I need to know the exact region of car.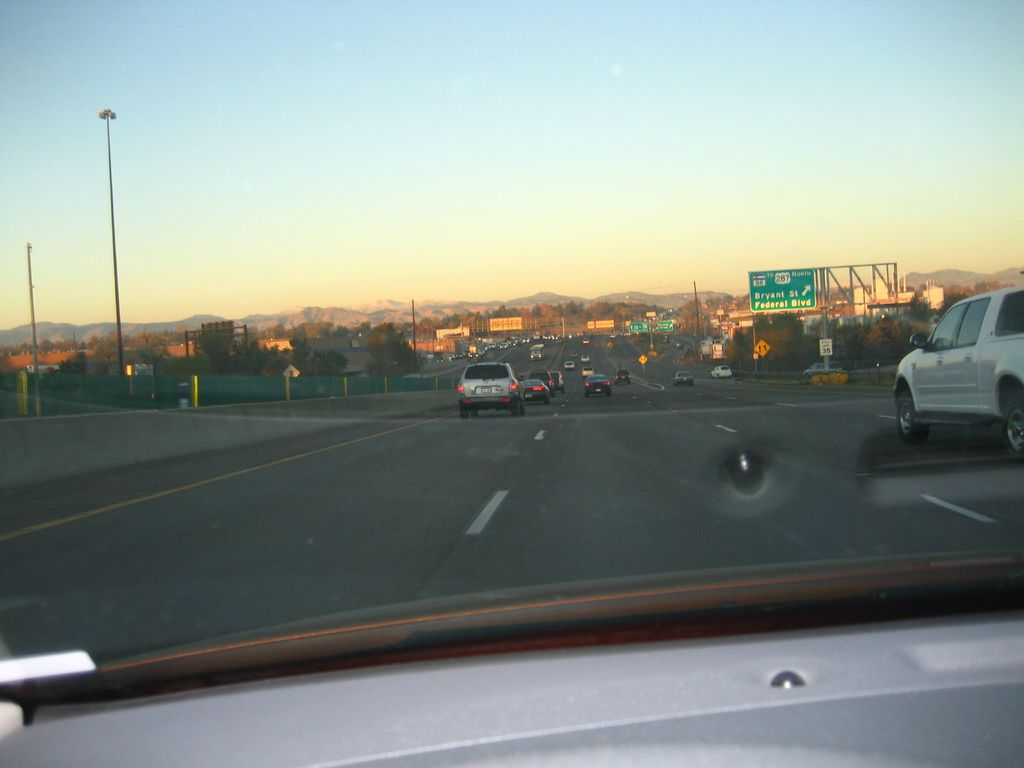
Region: 520,379,550,404.
